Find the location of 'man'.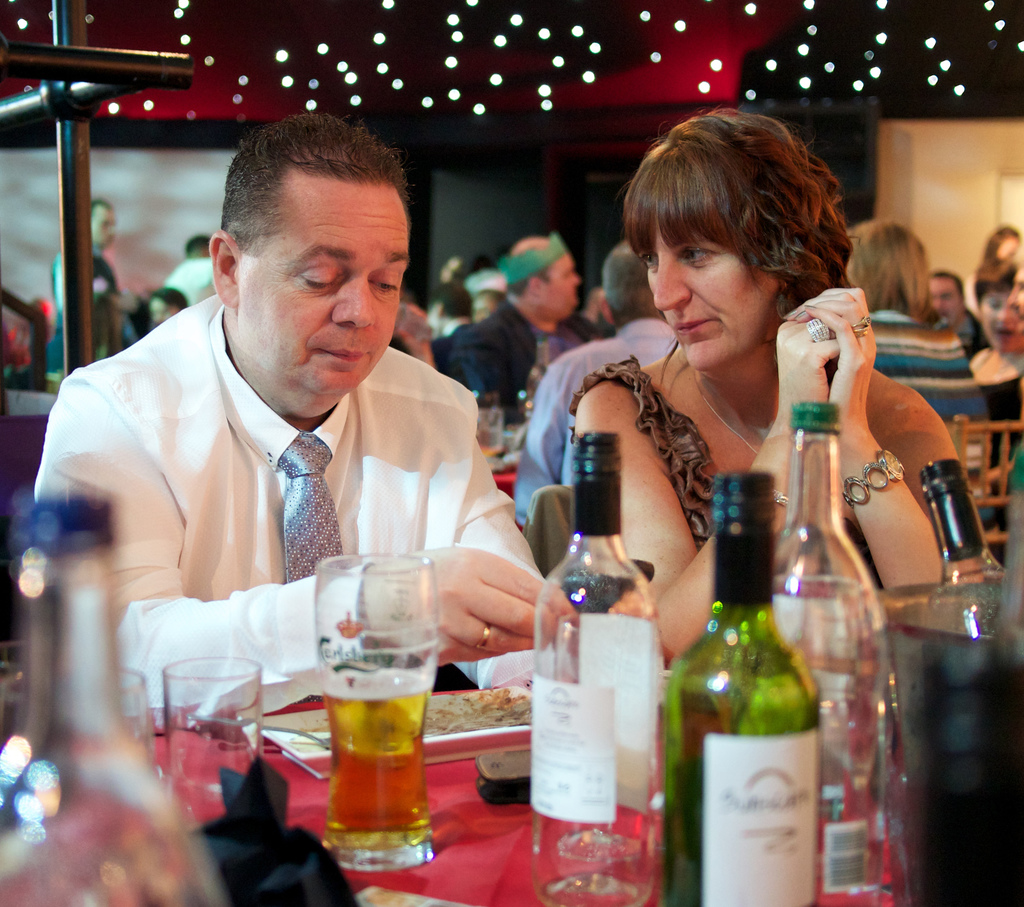
Location: BBox(35, 110, 586, 728).
